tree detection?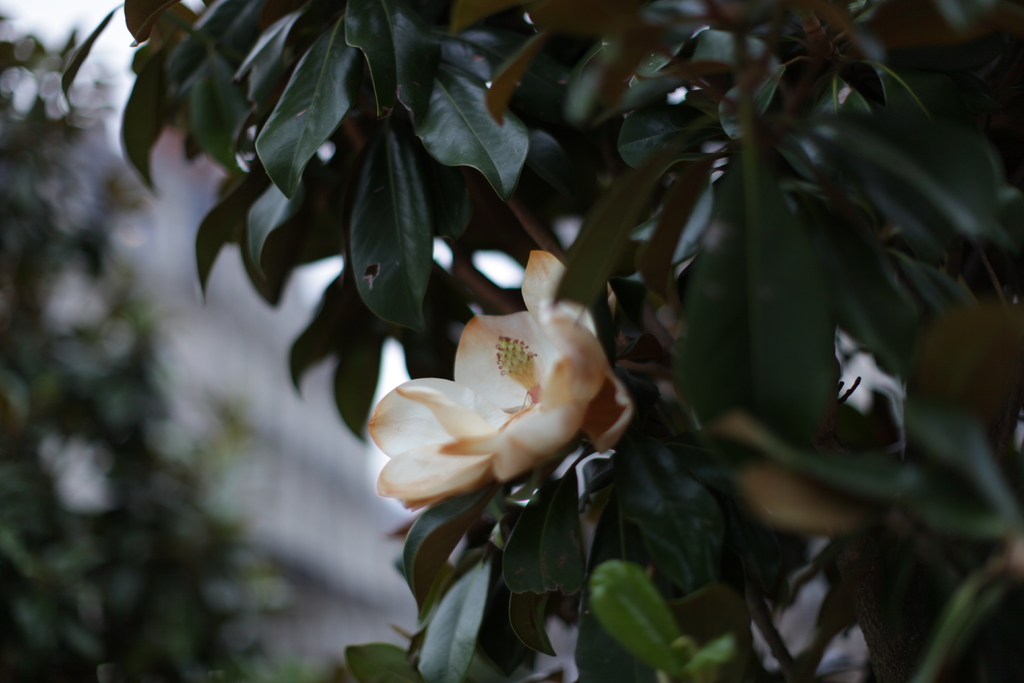
l=0, t=0, r=1023, b=682
